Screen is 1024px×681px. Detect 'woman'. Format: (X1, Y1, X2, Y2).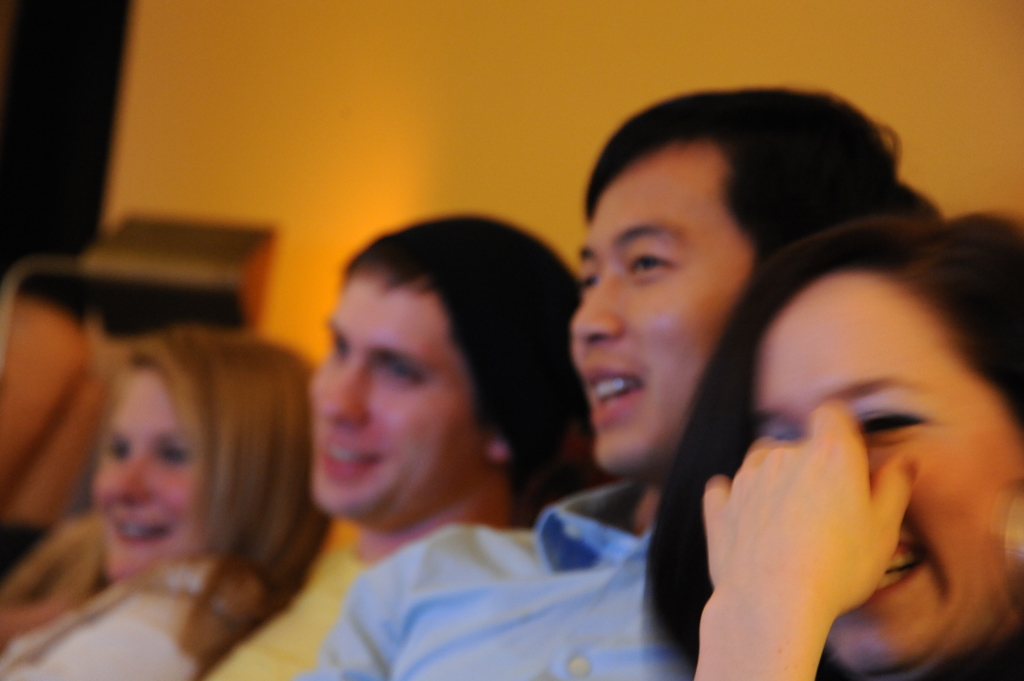
(11, 311, 348, 680).
